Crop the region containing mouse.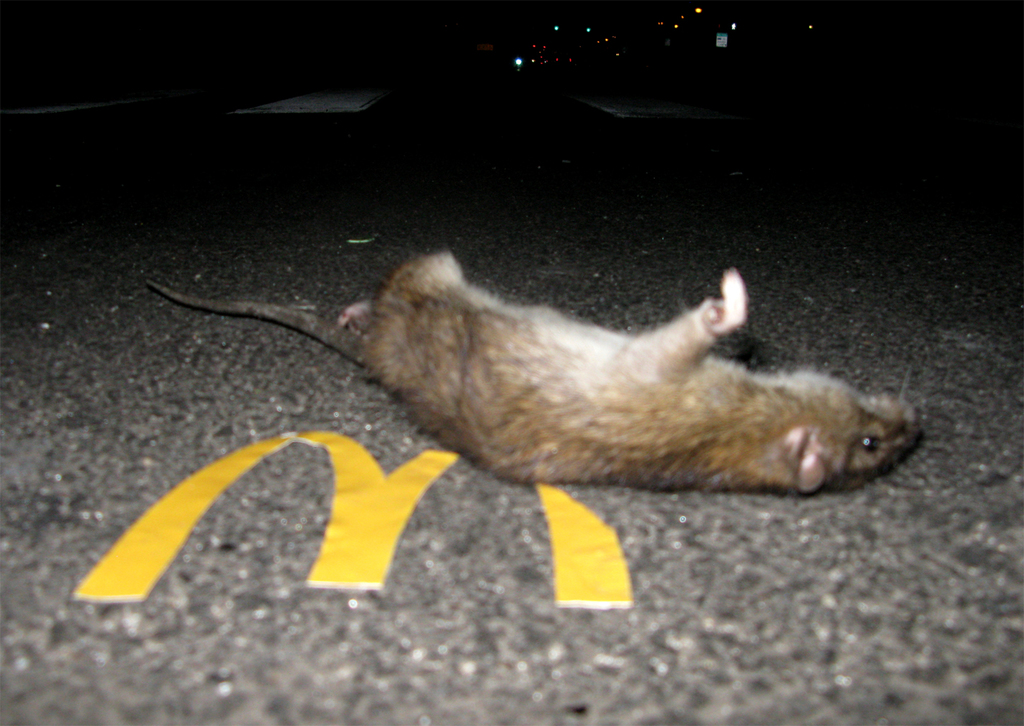
Crop region: locate(121, 251, 958, 525).
